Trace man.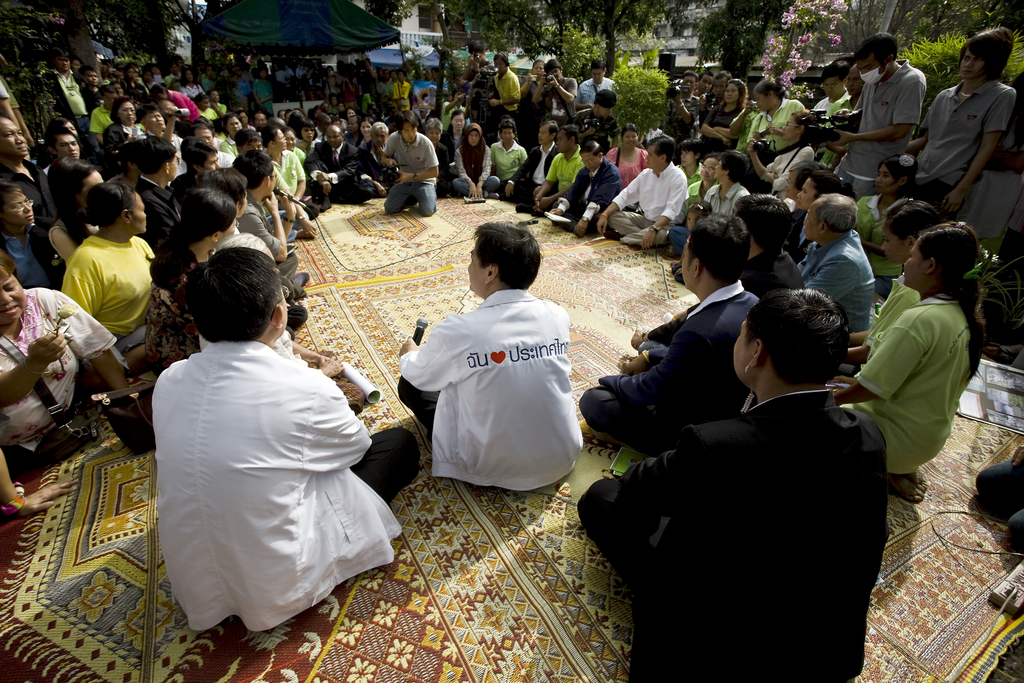
Traced to 533/56/584/130.
